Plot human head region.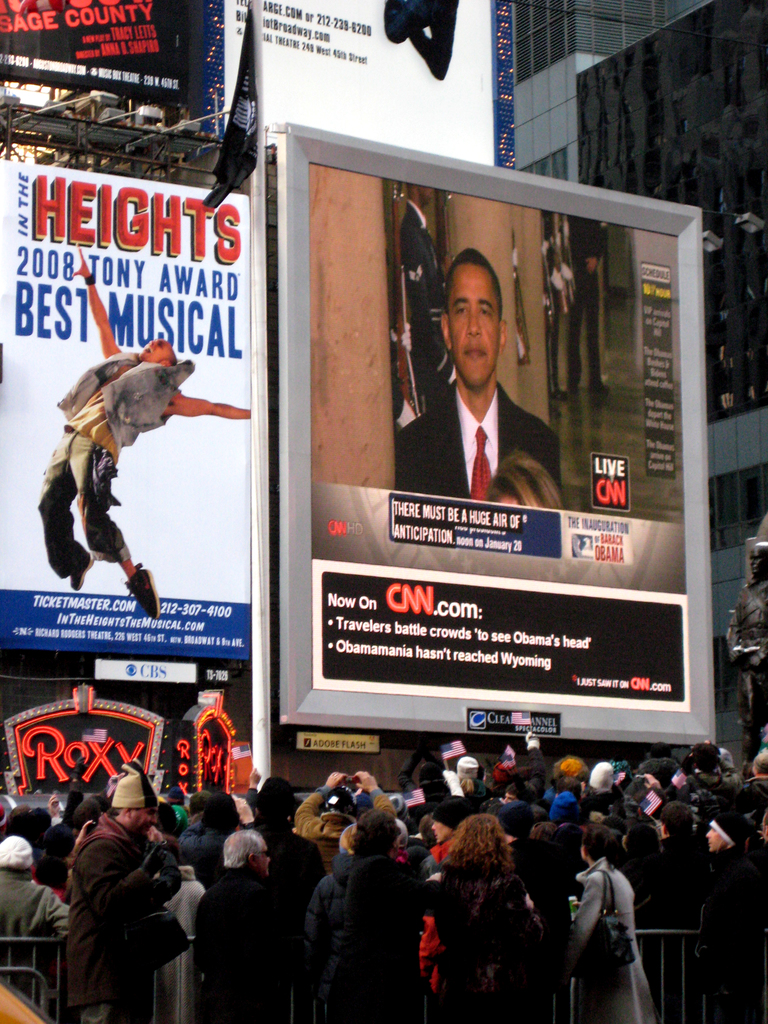
Plotted at 0 835 35 871.
